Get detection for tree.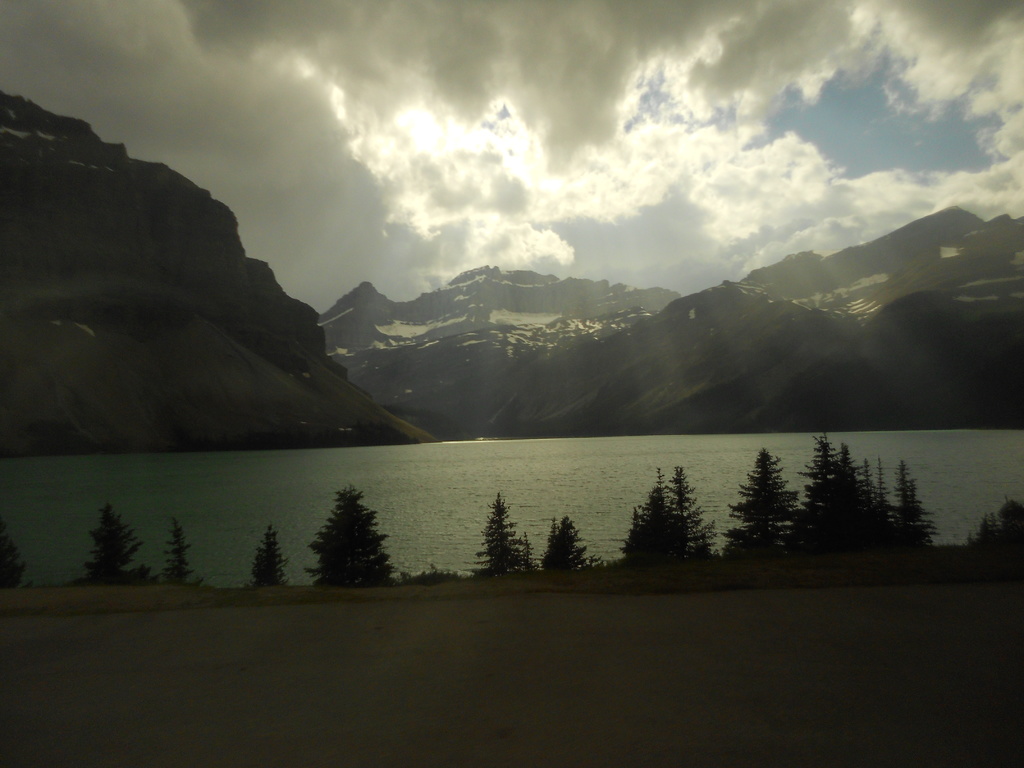
Detection: 545/516/585/579.
